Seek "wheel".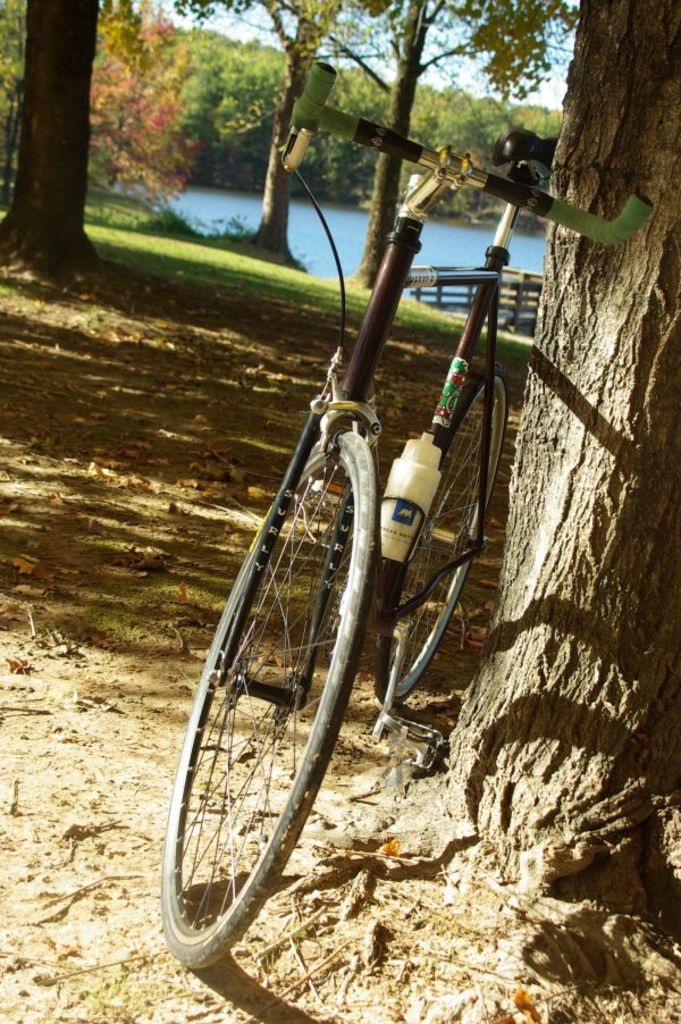
154, 423, 379, 976.
